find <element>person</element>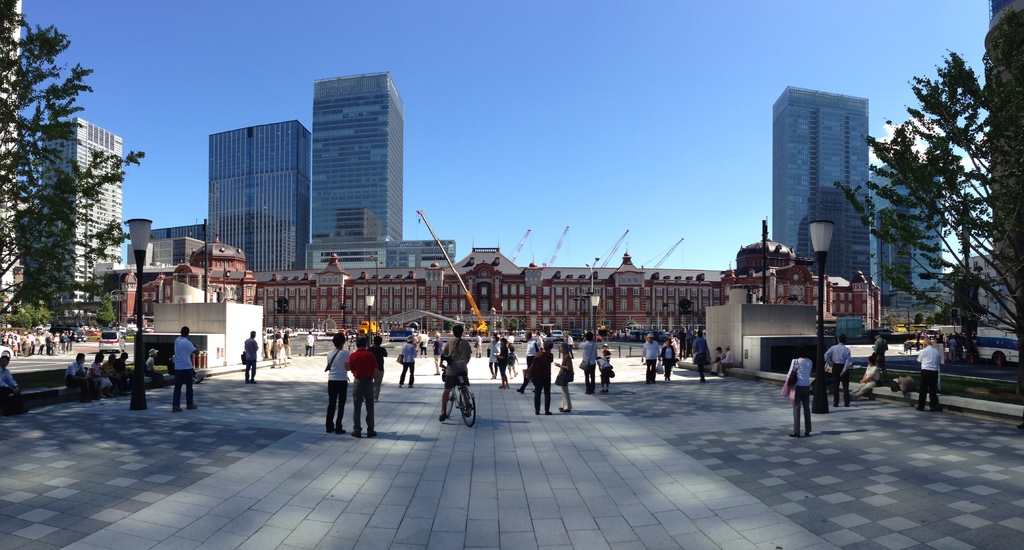
492:334:514:393
